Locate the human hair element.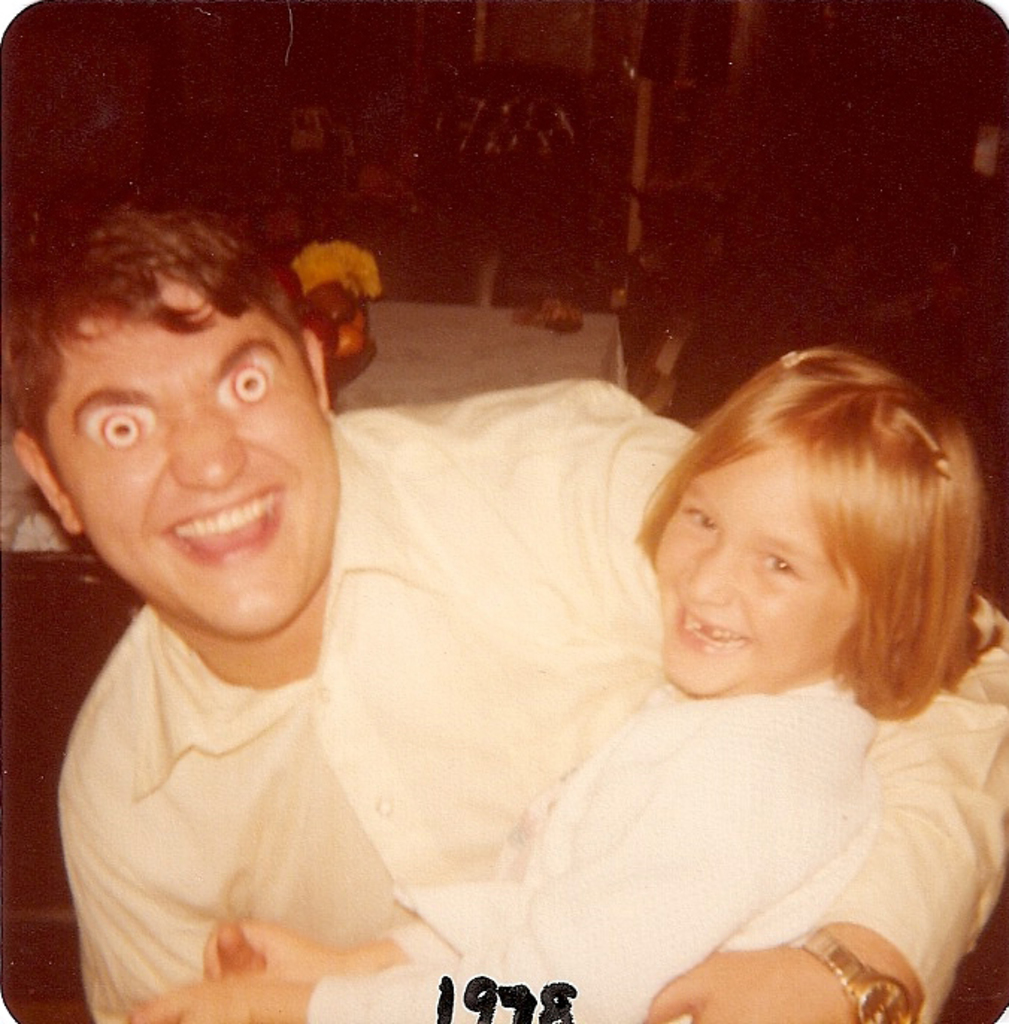
Element bbox: l=628, t=340, r=1005, b=719.
